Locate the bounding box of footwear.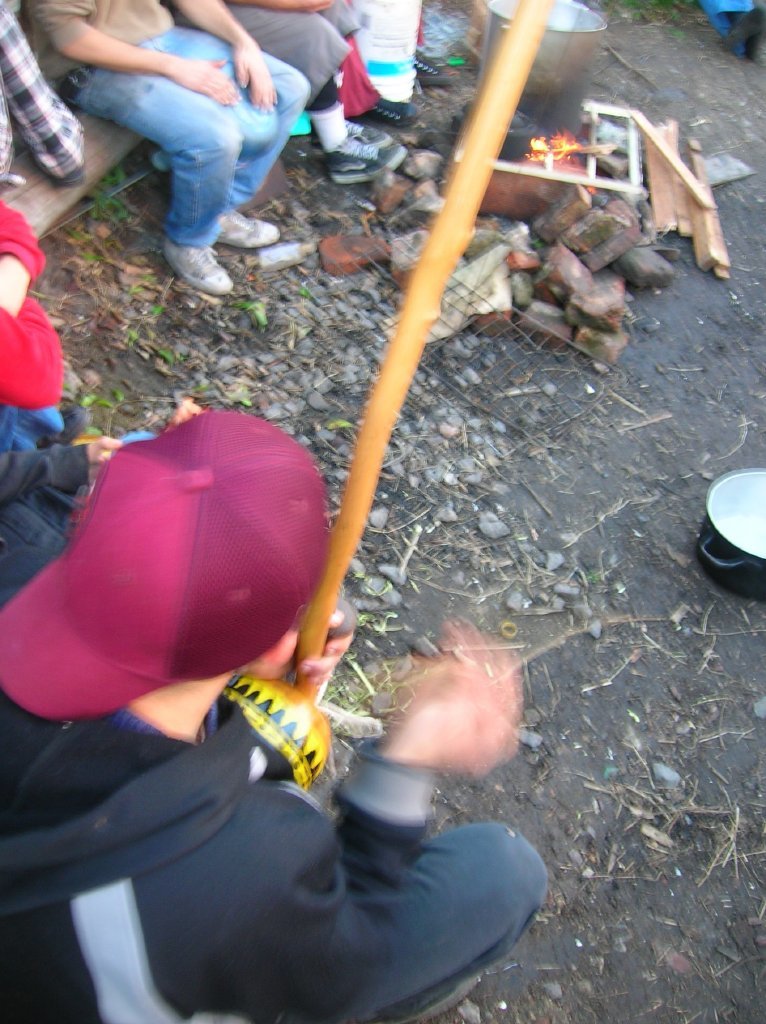
Bounding box: bbox=[328, 113, 404, 187].
